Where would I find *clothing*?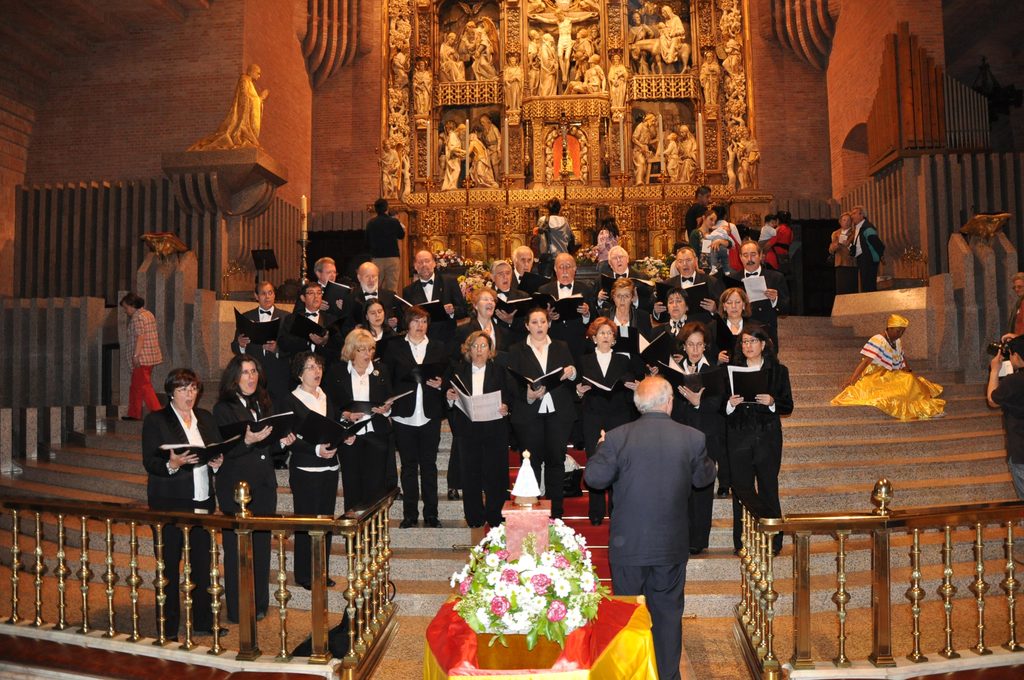
At select_region(717, 271, 772, 341).
